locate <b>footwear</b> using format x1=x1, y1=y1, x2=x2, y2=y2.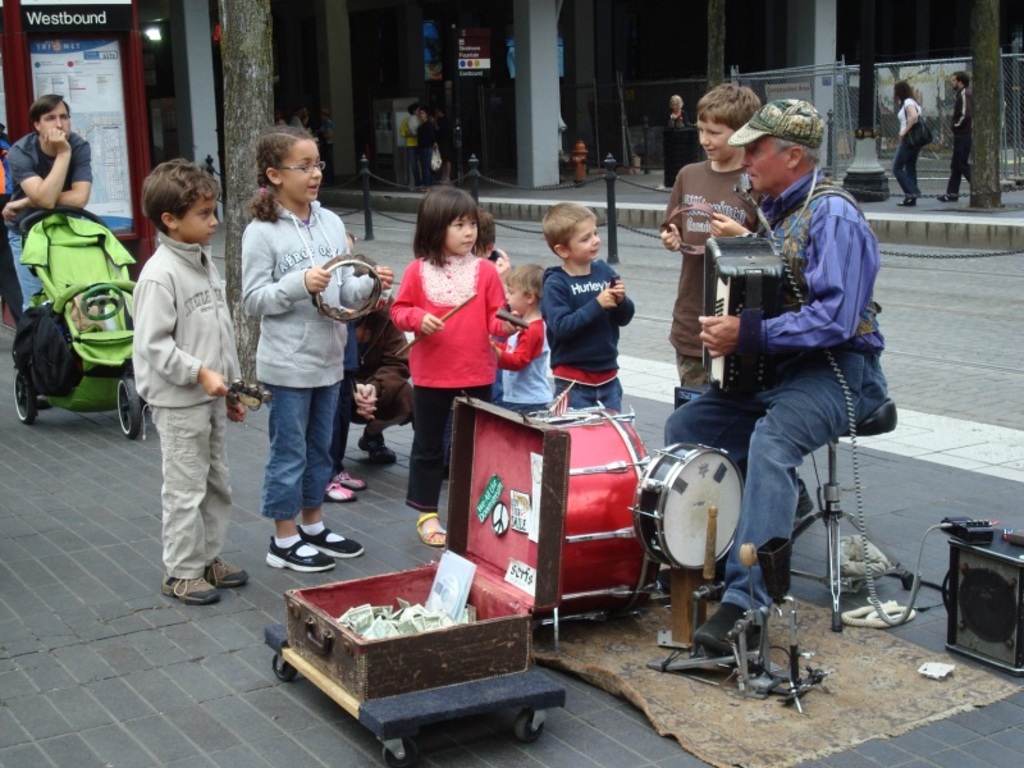
x1=356, y1=438, x2=397, y2=467.
